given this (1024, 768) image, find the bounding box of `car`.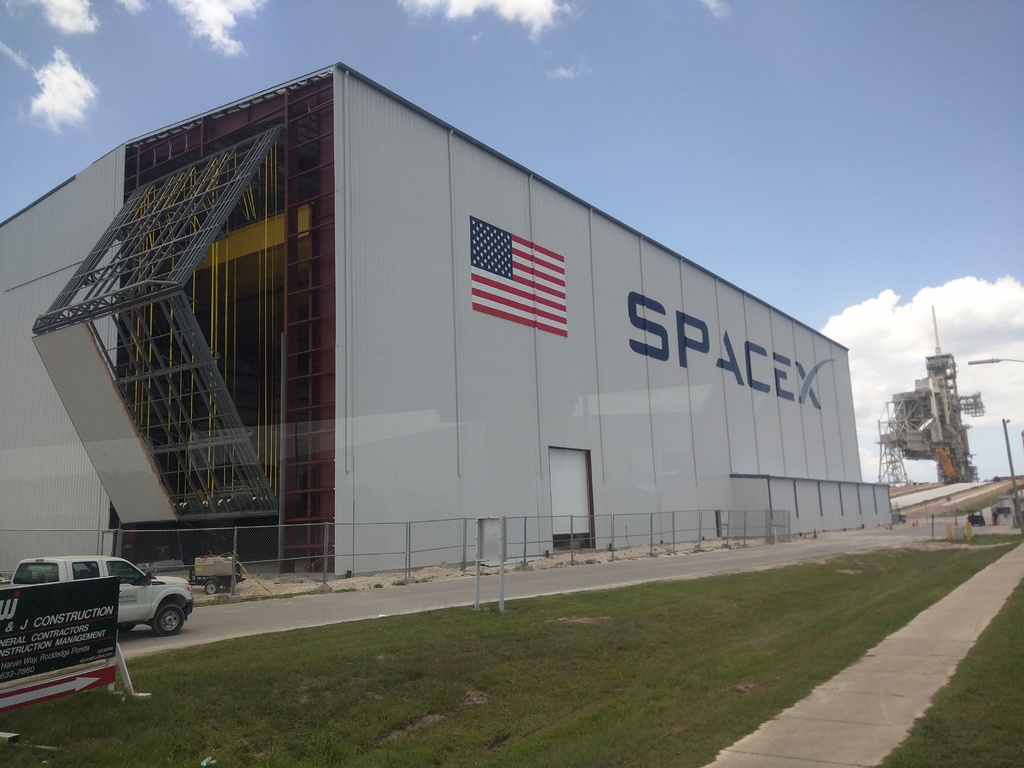
pyautogui.locateOnScreen(965, 508, 988, 526).
